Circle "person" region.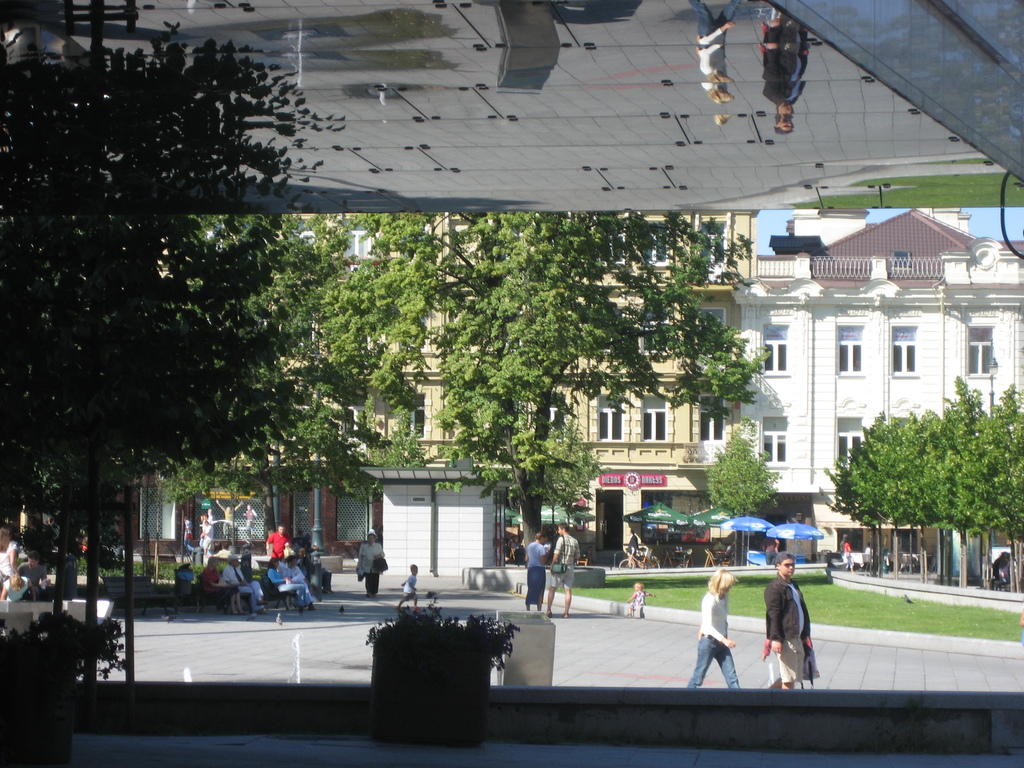
Region: (684, 569, 744, 691).
